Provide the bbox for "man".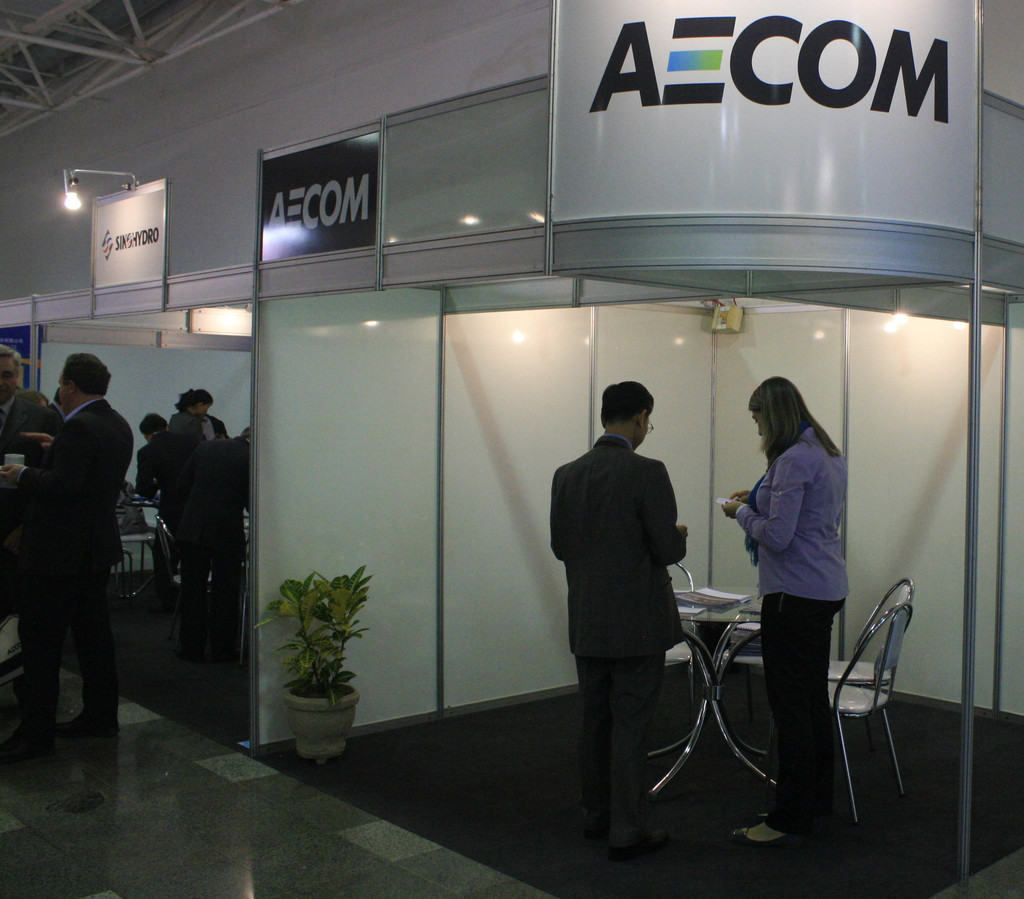
bbox=(140, 412, 195, 591).
